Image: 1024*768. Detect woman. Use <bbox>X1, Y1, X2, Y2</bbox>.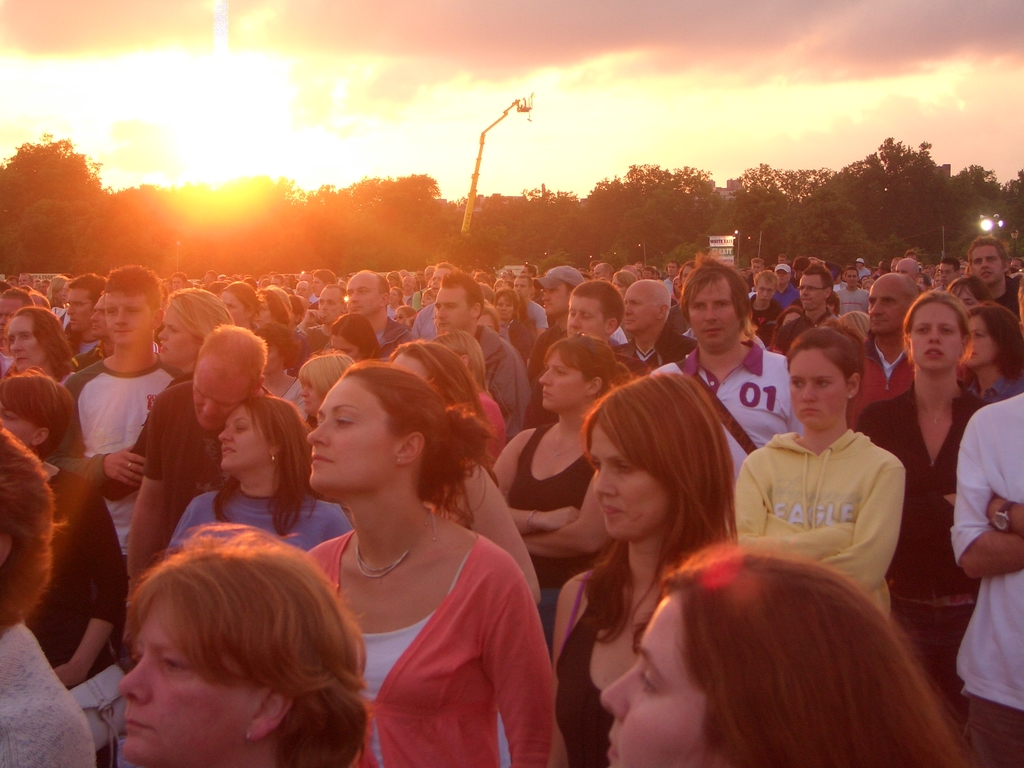
<bbox>724, 324, 907, 620</bbox>.
